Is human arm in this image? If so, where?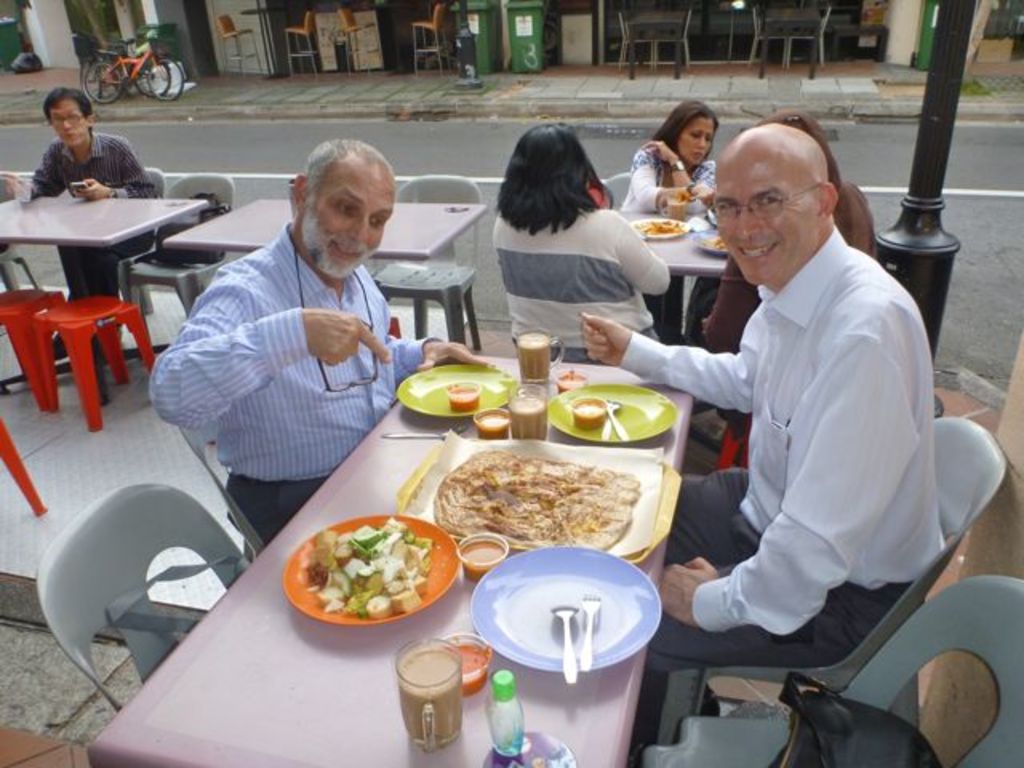
Yes, at rect(384, 339, 480, 376).
